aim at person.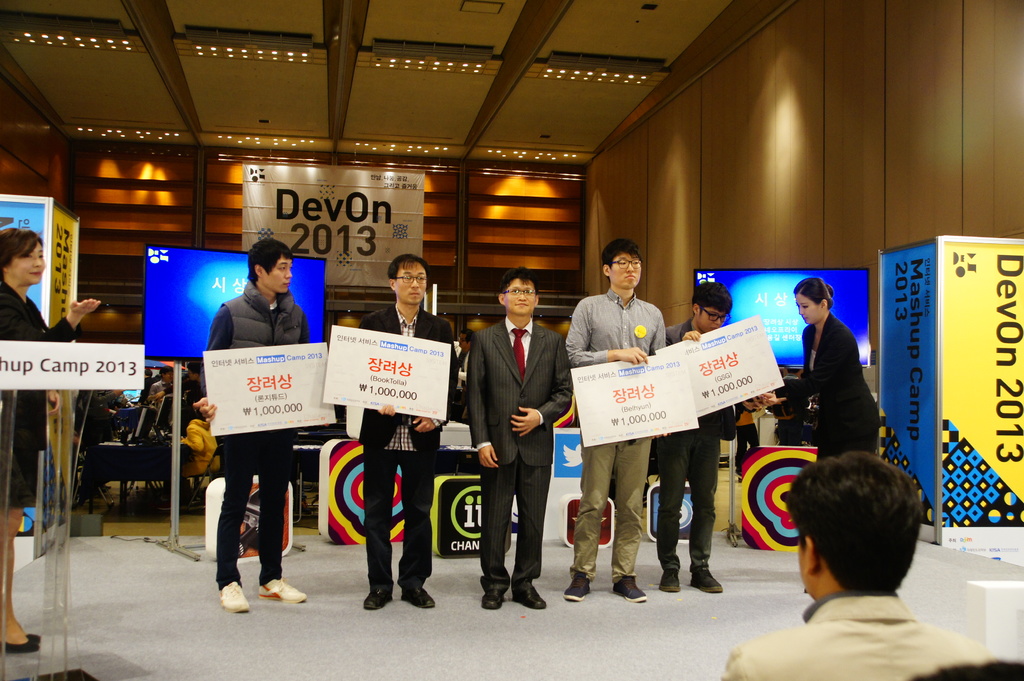
Aimed at box(0, 226, 101, 652).
